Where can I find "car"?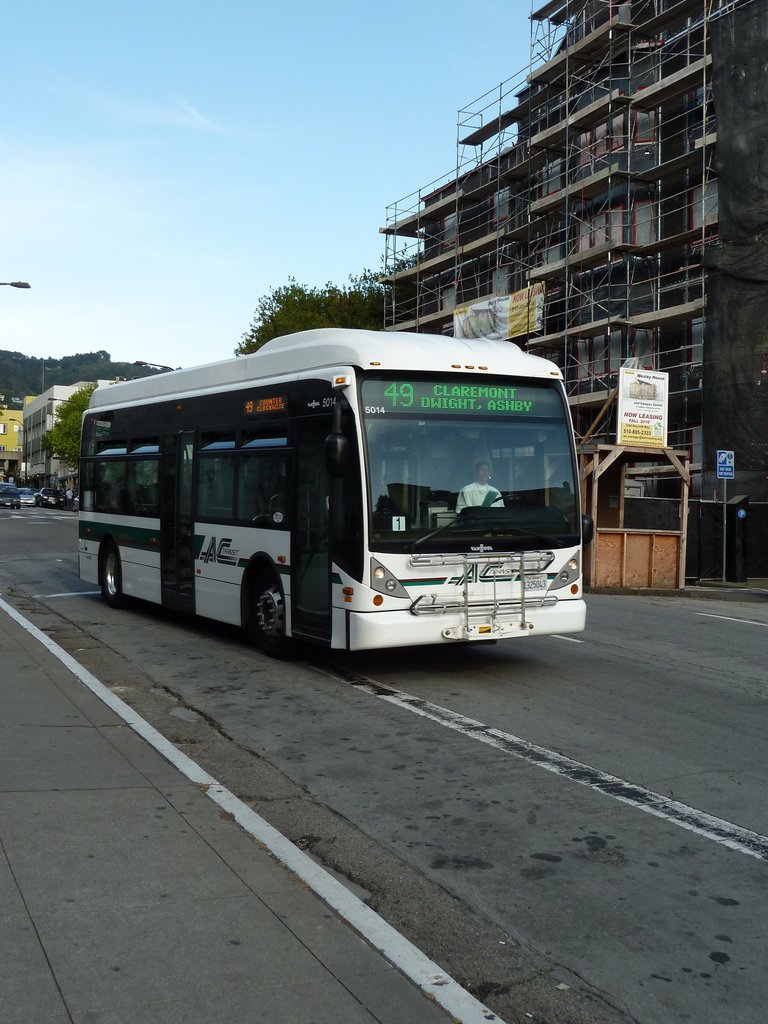
You can find it at [0,481,19,509].
